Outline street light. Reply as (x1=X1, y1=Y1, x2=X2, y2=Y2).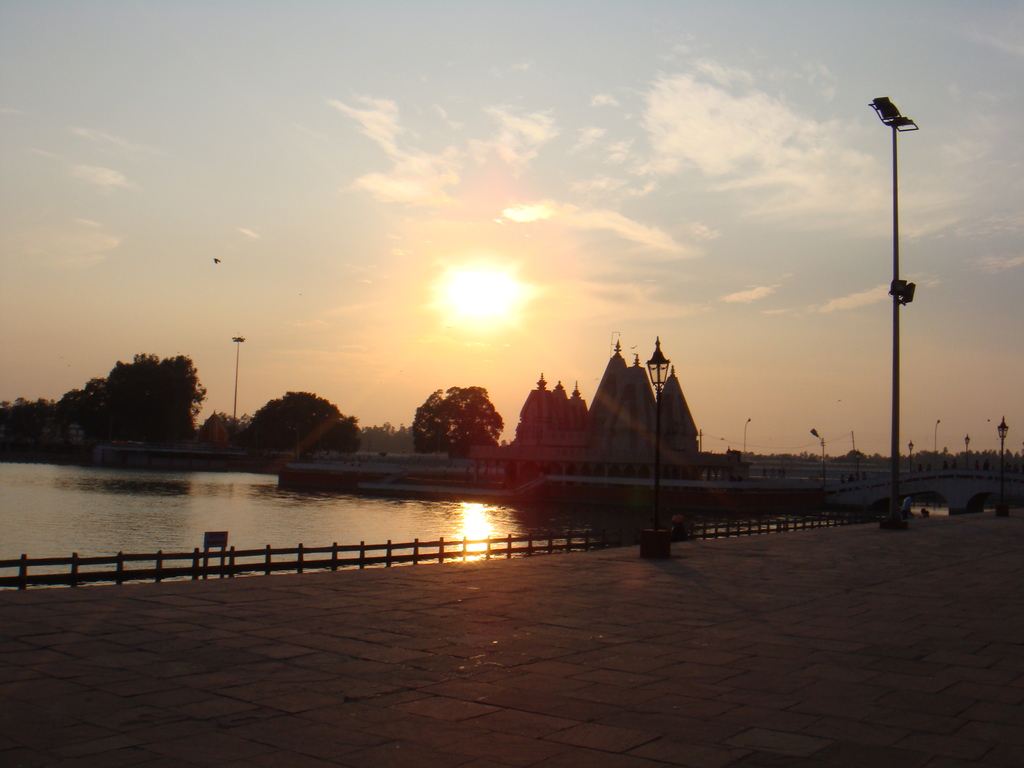
(x1=962, y1=430, x2=971, y2=472).
